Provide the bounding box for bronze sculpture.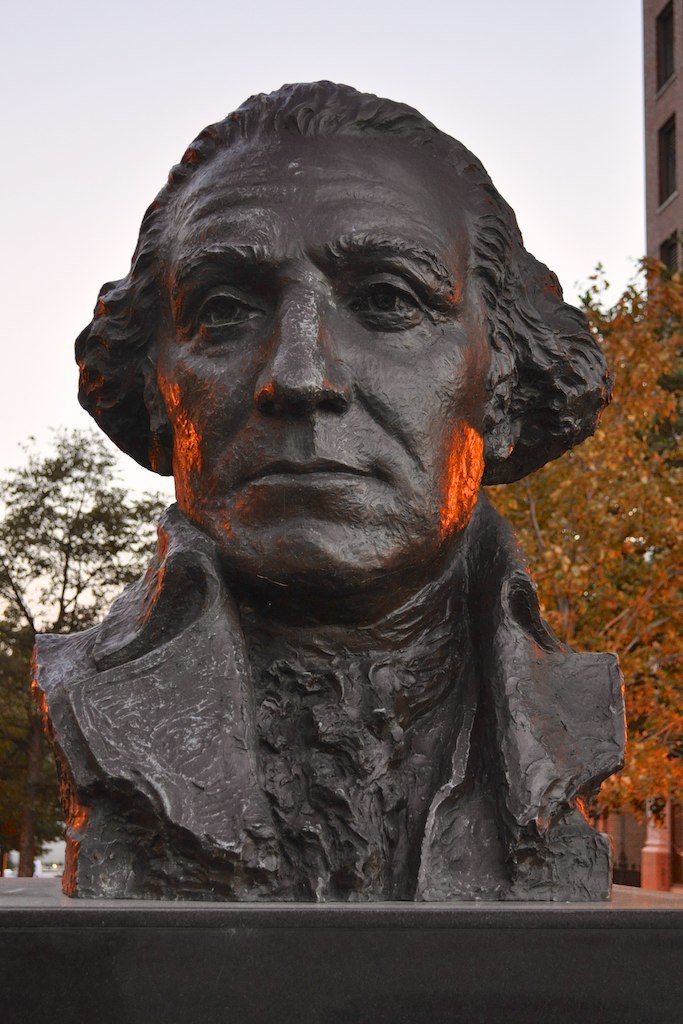
bbox(38, 61, 646, 917).
